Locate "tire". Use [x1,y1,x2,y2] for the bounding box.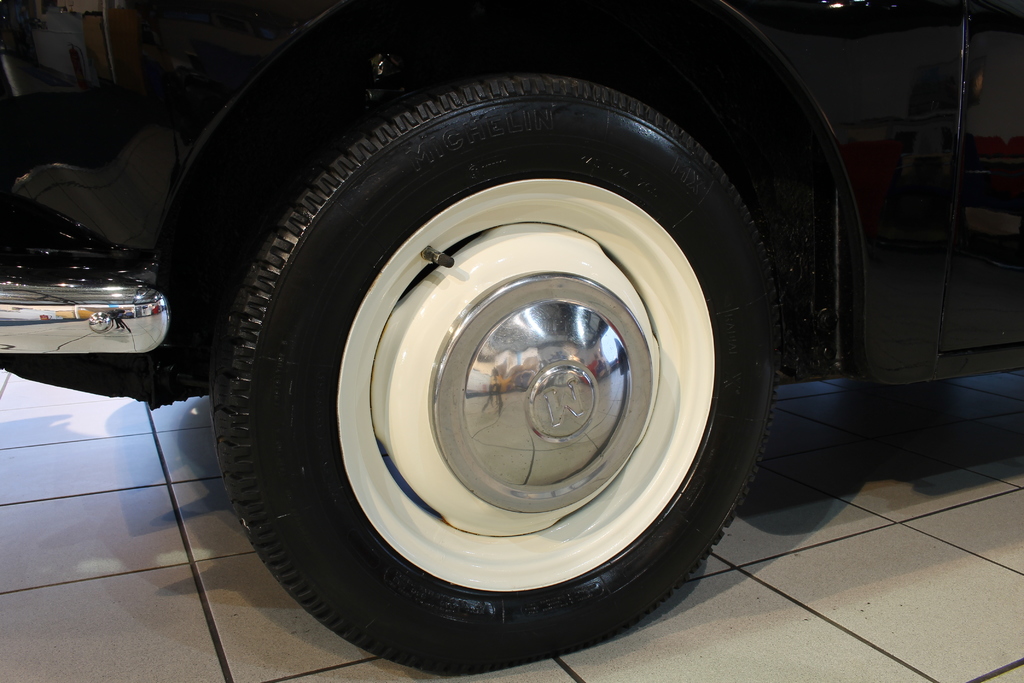
[234,43,763,664].
